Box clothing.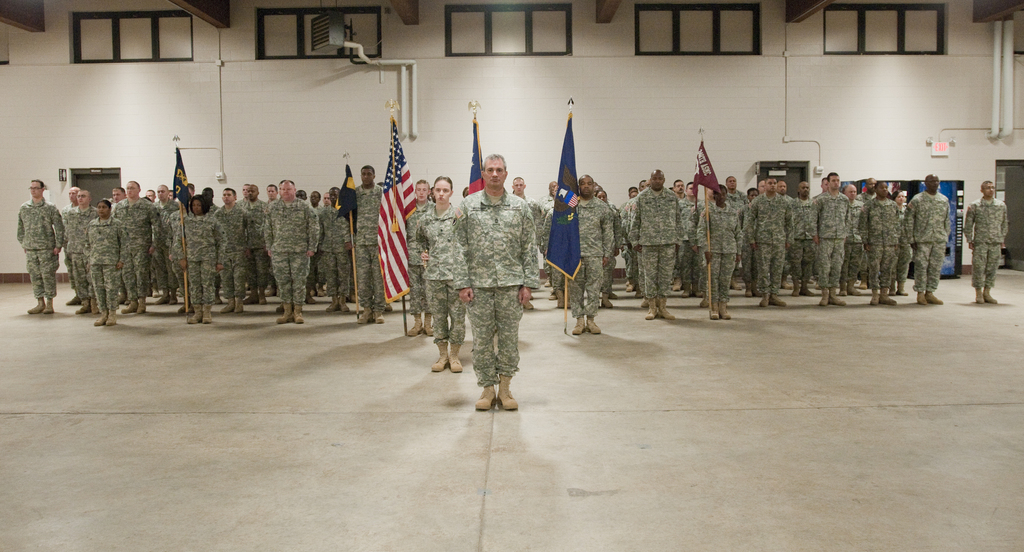
box(863, 198, 899, 286).
